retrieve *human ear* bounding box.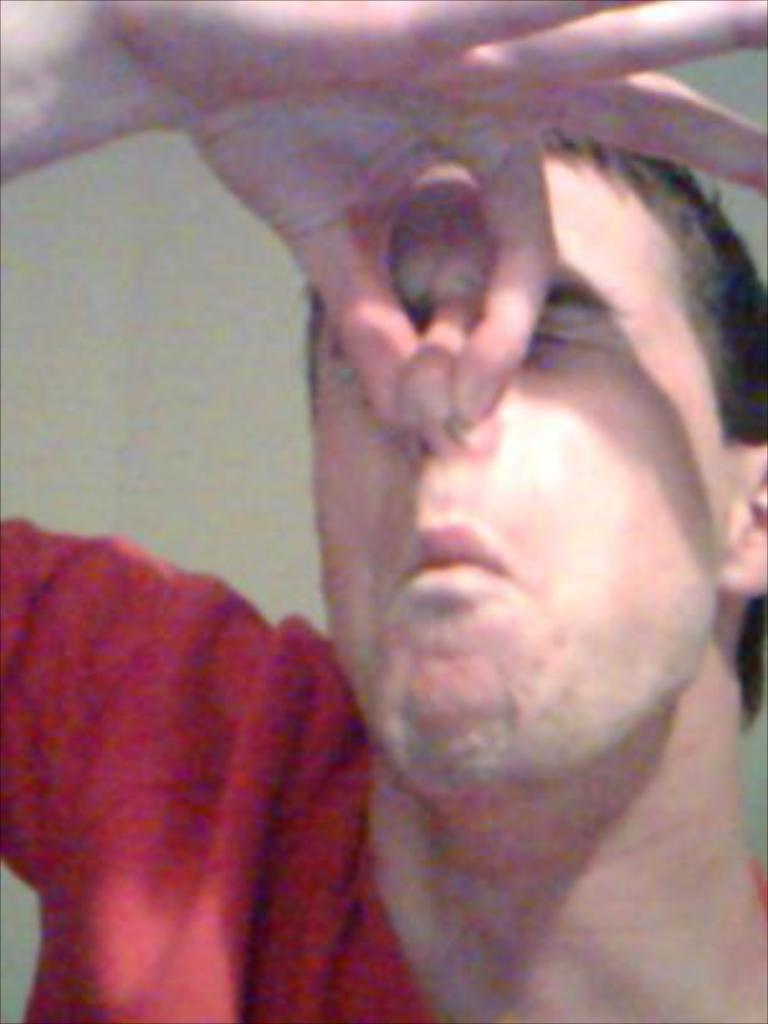
Bounding box: [x1=714, y1=445, x2=765, y2=594].
